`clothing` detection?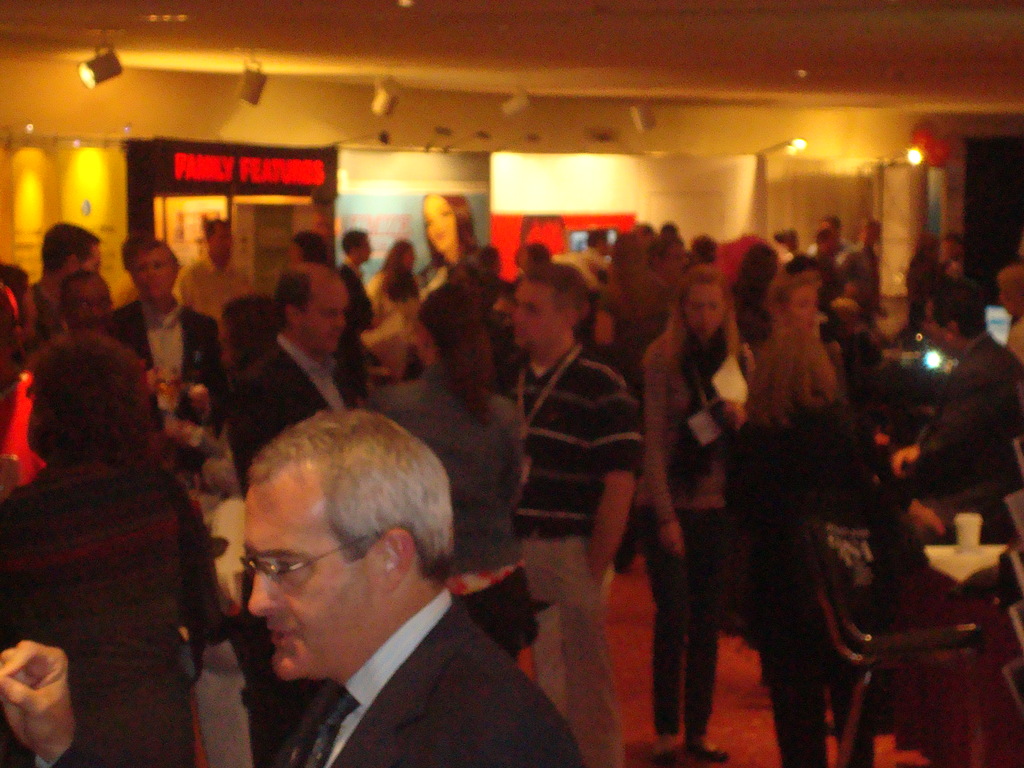
bbox(182, 244, 243, 375)
